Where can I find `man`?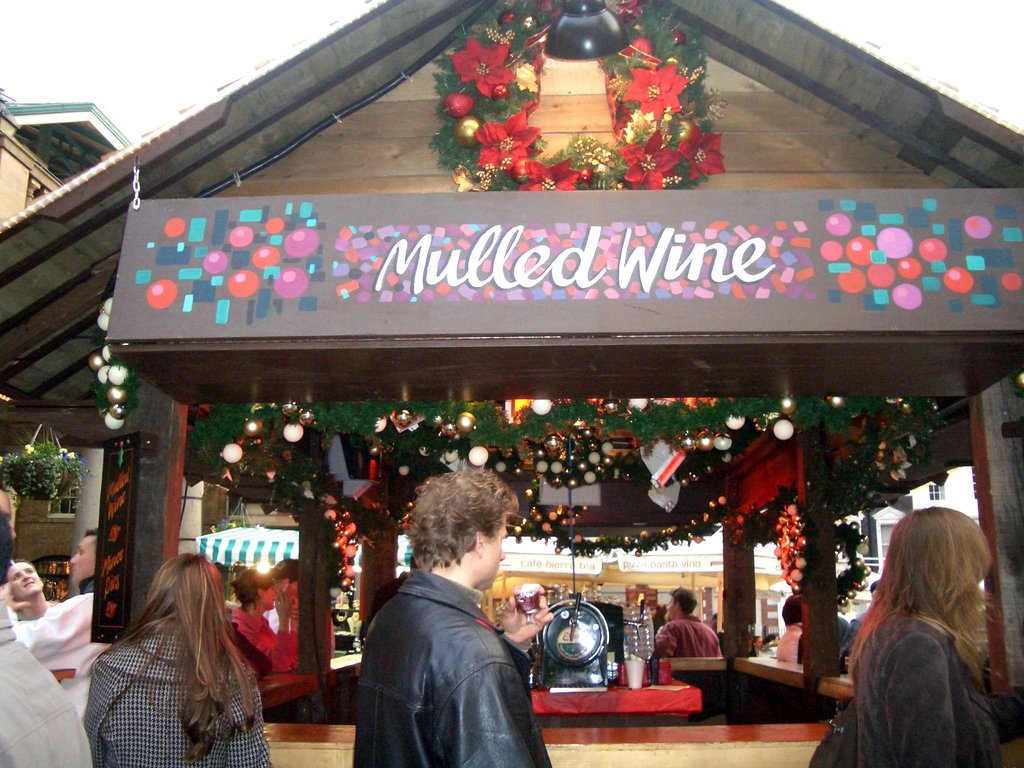
You can find it at locate(644, 584, 686, 634).
